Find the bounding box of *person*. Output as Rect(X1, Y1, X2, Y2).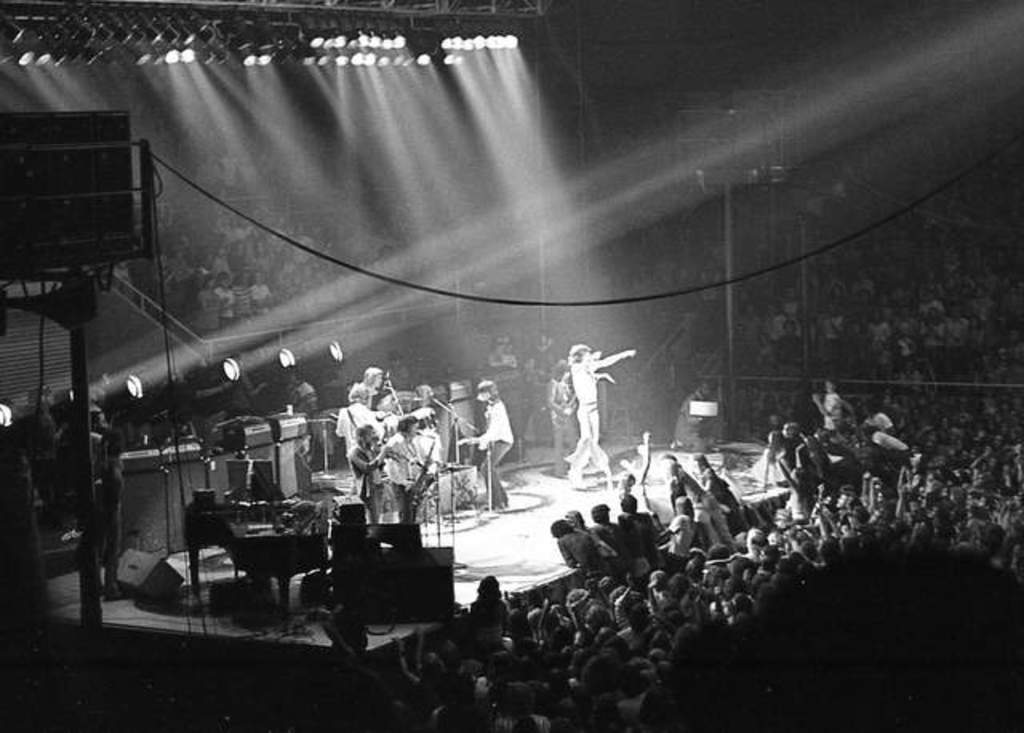
Rect(558, 336, 622, 485).
